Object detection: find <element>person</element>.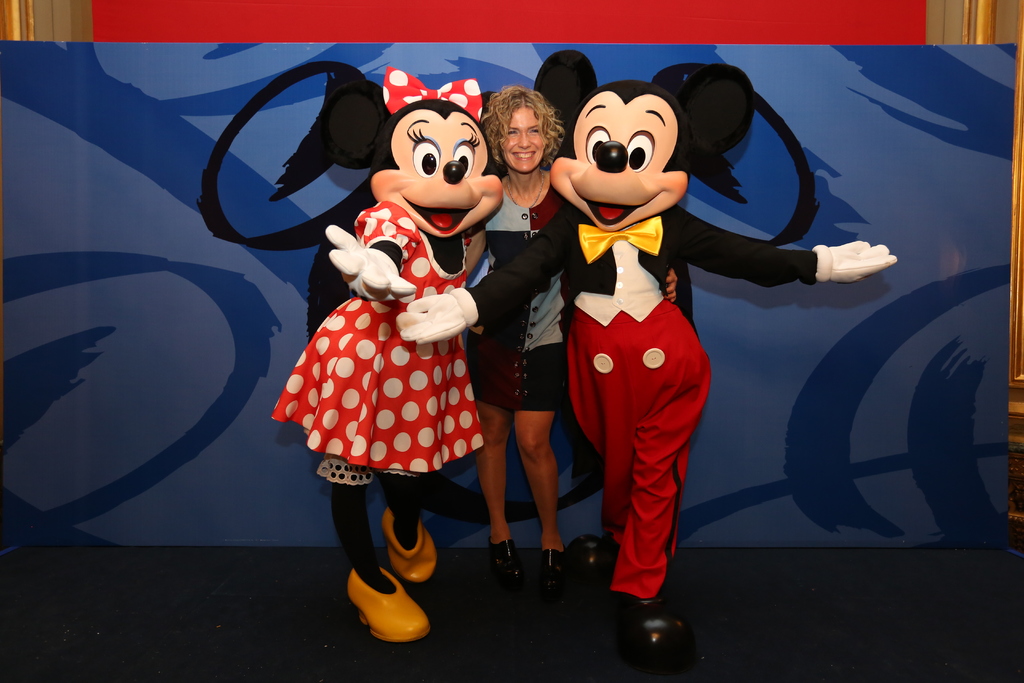
bbox(463, 81, 680, 583).
